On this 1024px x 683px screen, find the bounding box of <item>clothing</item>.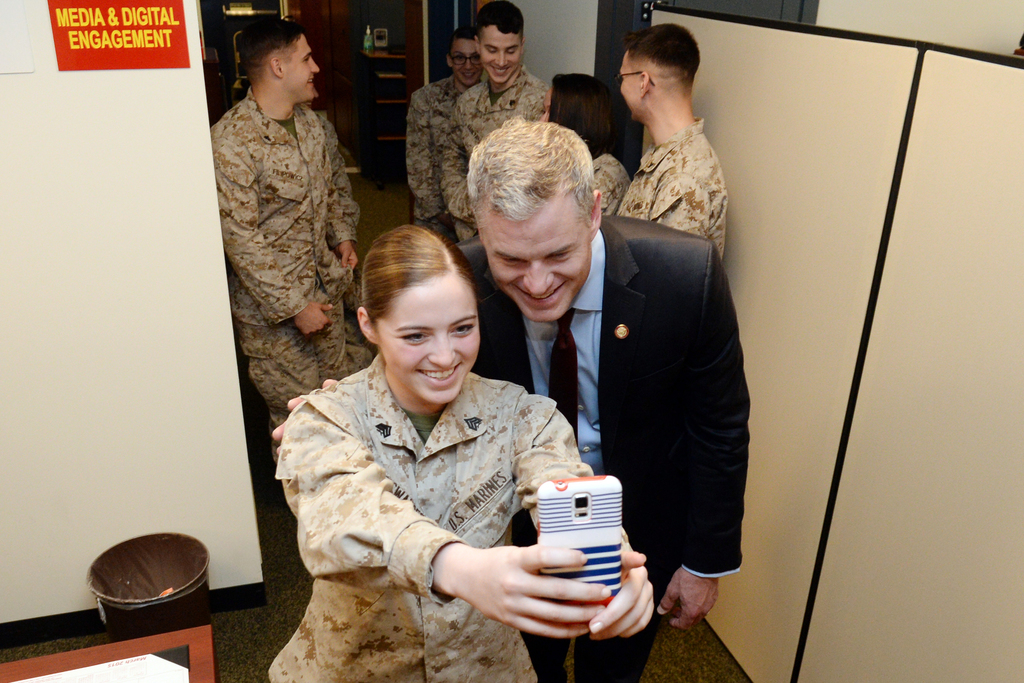
Bounding box: x1=618 y1=118 x2=729 y2=254.
